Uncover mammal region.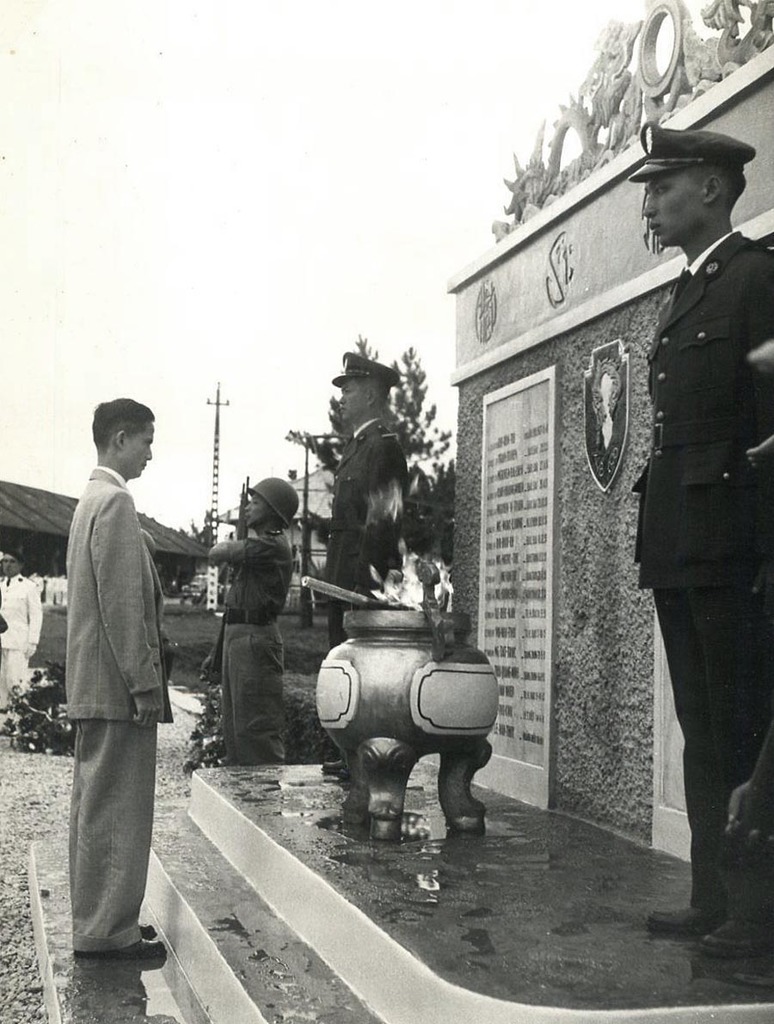
Uncovered: detection(0, 552, 41, 708).
